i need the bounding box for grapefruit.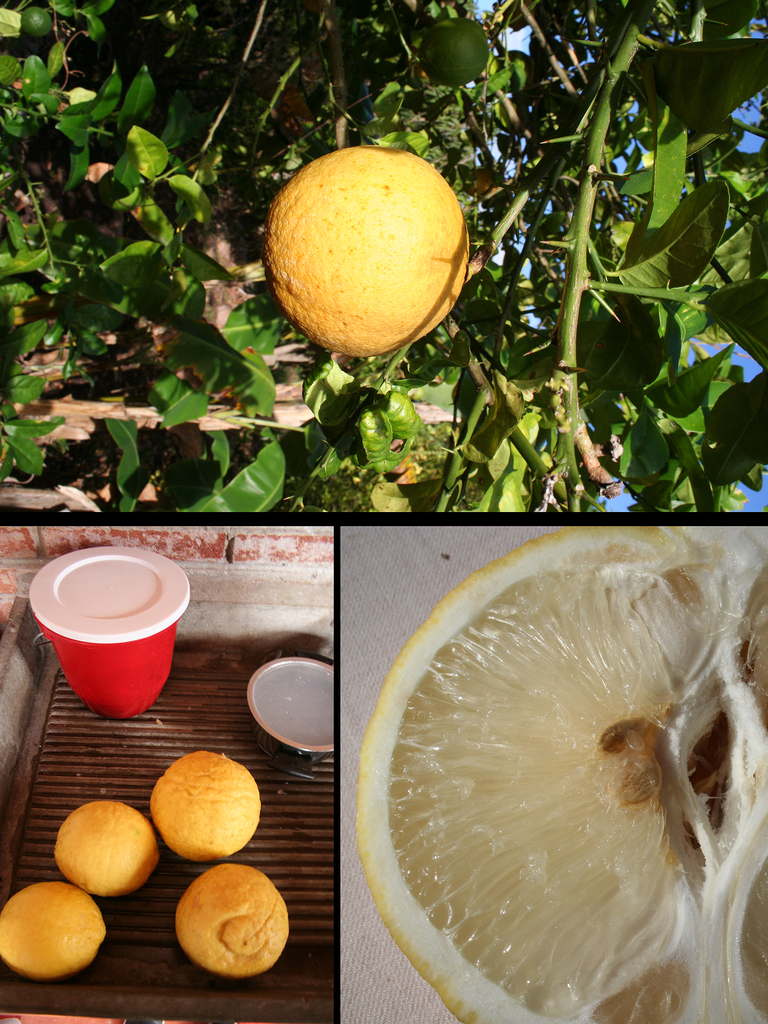
Here it is: [260,142,470,360].
